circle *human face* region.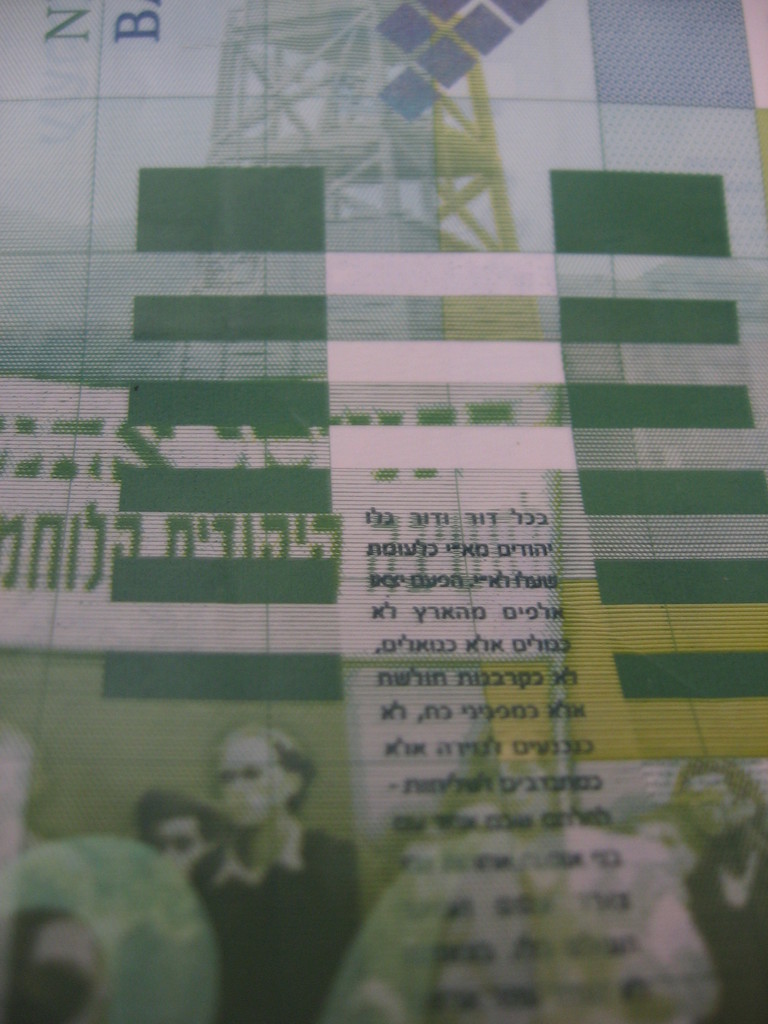
Region: x1=687 y1=772 x2=728 y2=839.
